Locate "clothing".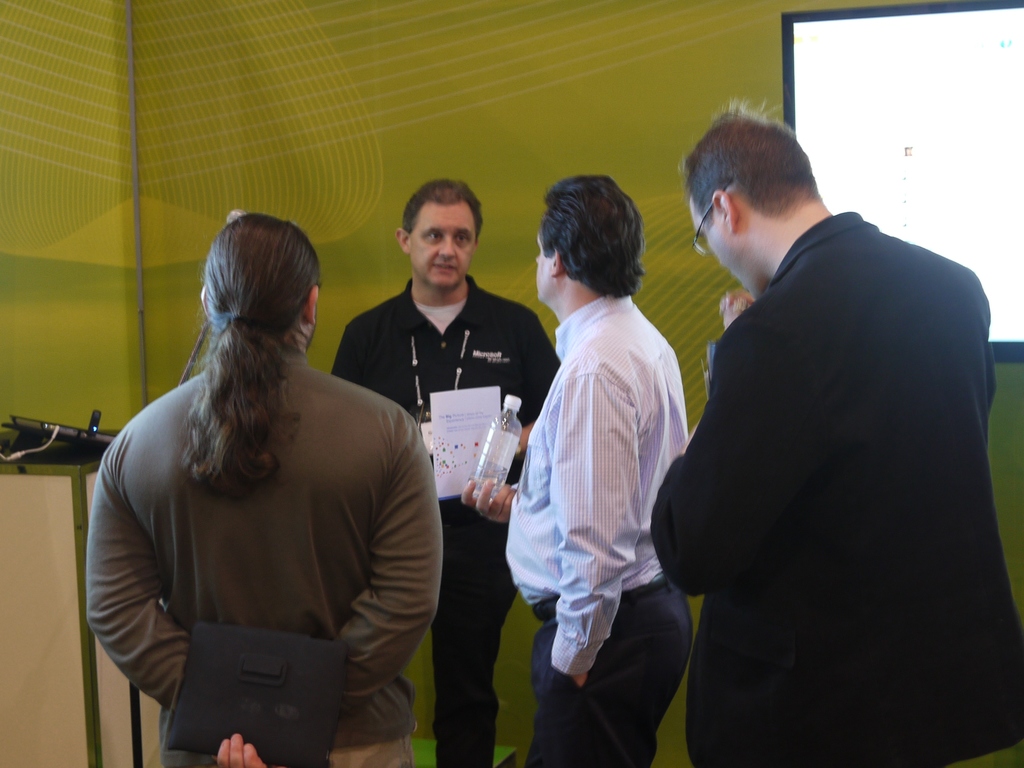
Bounding box: region(83, 338, 444, 767).
